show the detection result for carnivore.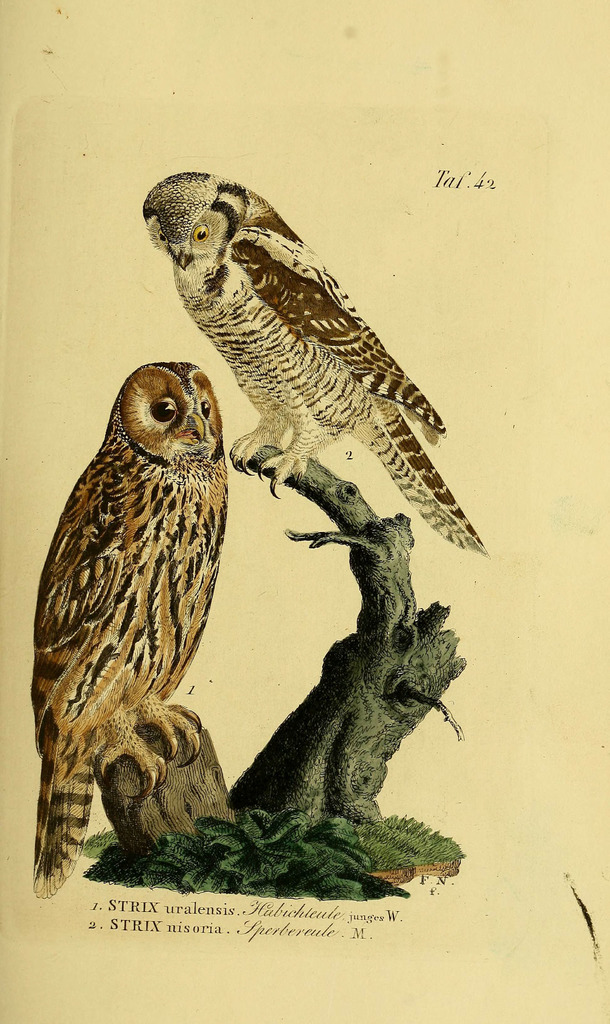
locate(115, 166, 488, 561).
